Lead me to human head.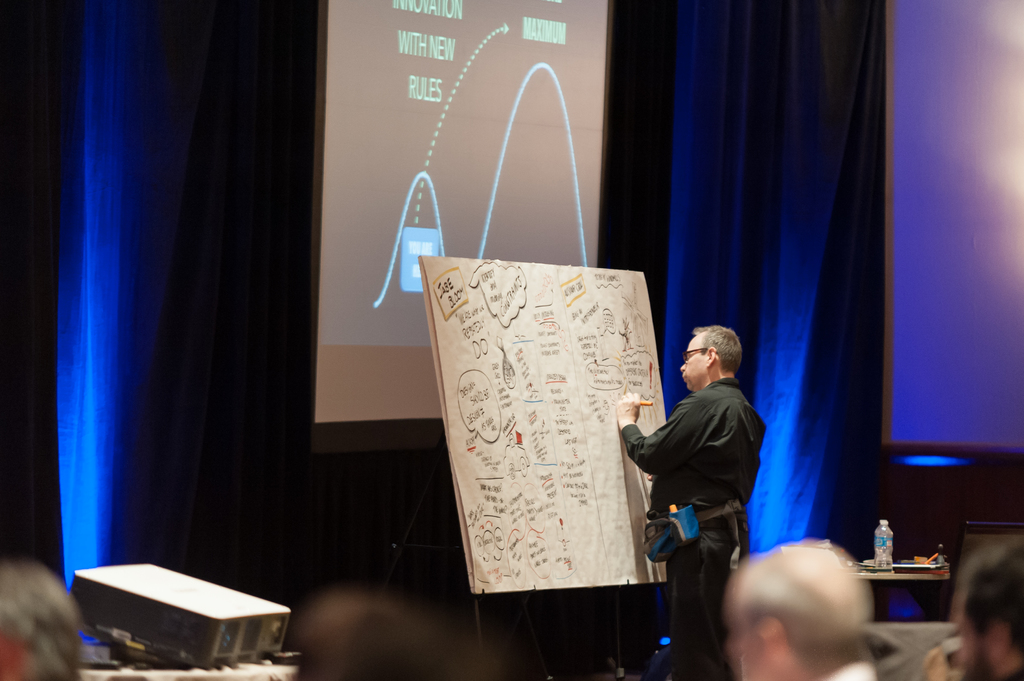
Lead to bbox=(683, 326, 739, 392).
